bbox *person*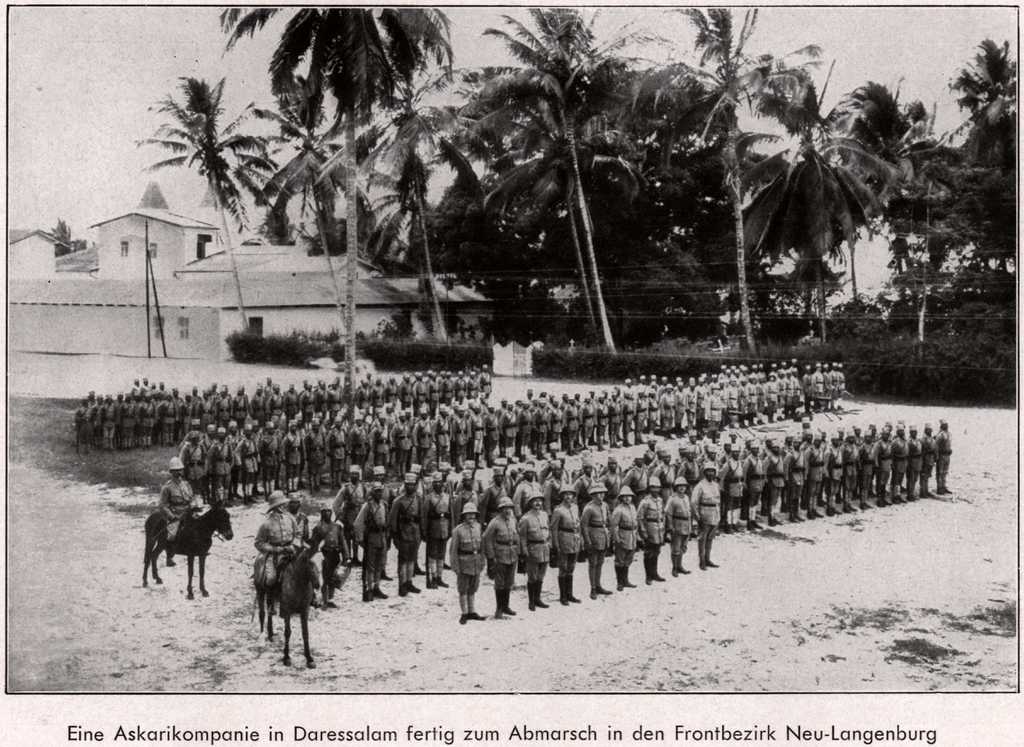
[x1=760, y1=439, x2=786, y2=521]
